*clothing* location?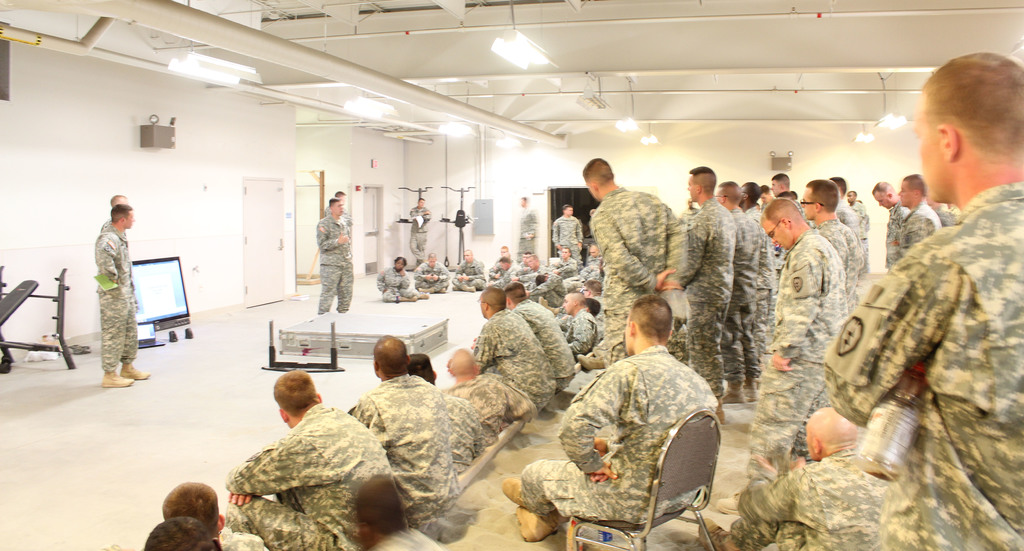
(522,275,562,309)
